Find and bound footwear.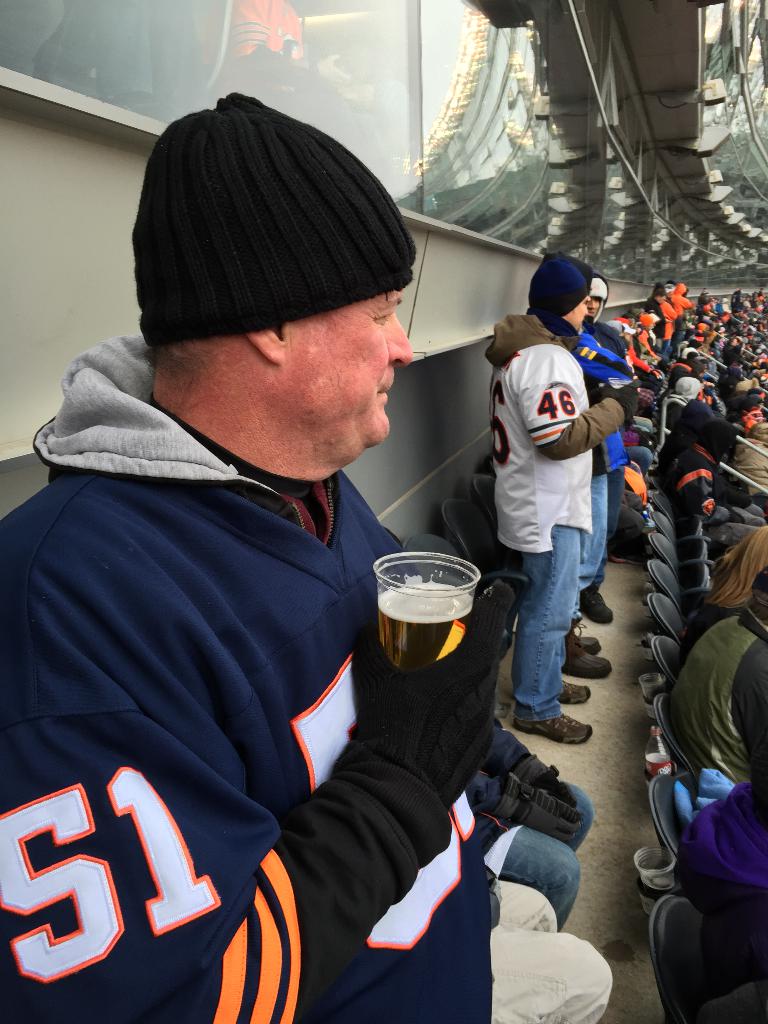
Bound: locate(586, 591, 614, 624).
